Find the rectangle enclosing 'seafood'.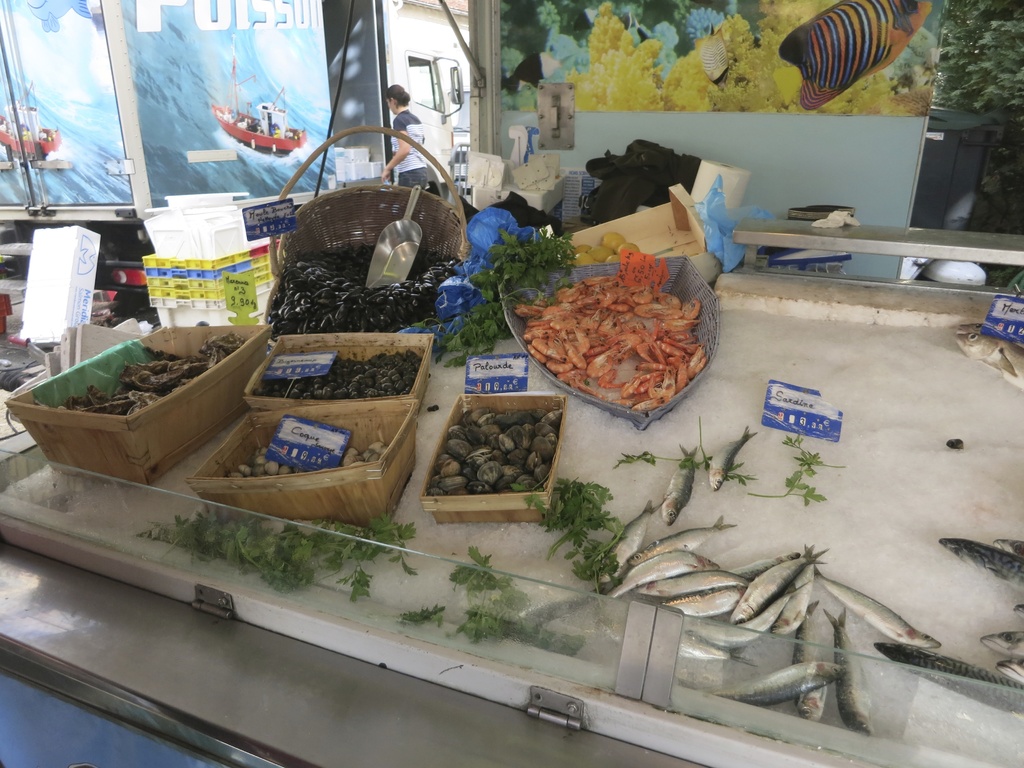
<region>776, 0, 935, 110</region>.
